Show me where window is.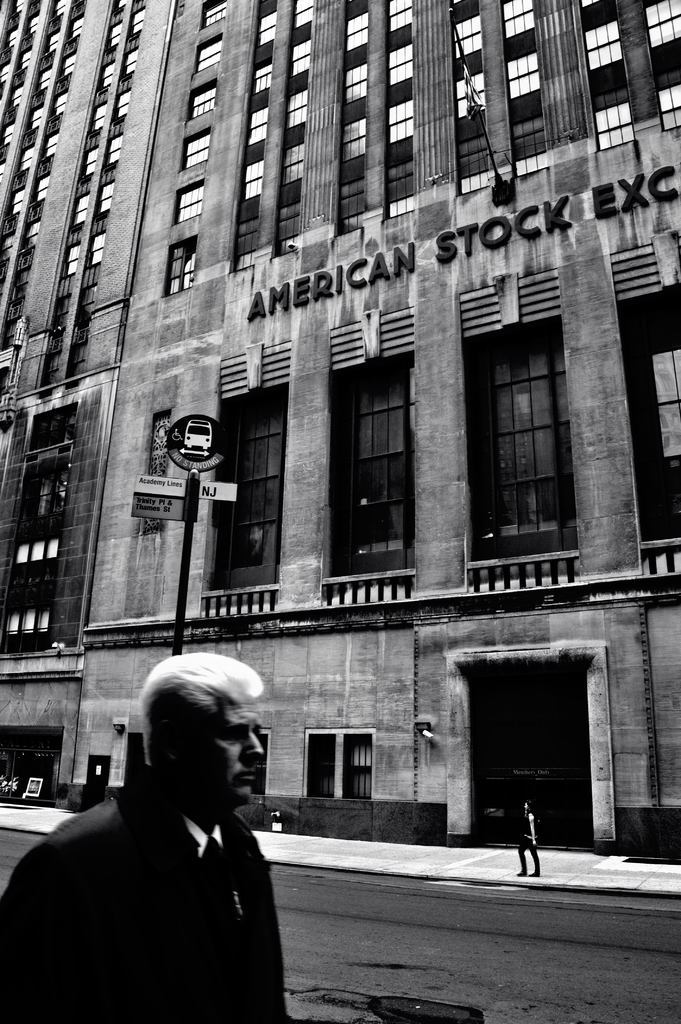
window is at x1=478 y1=287 x2=572 y2=570.
